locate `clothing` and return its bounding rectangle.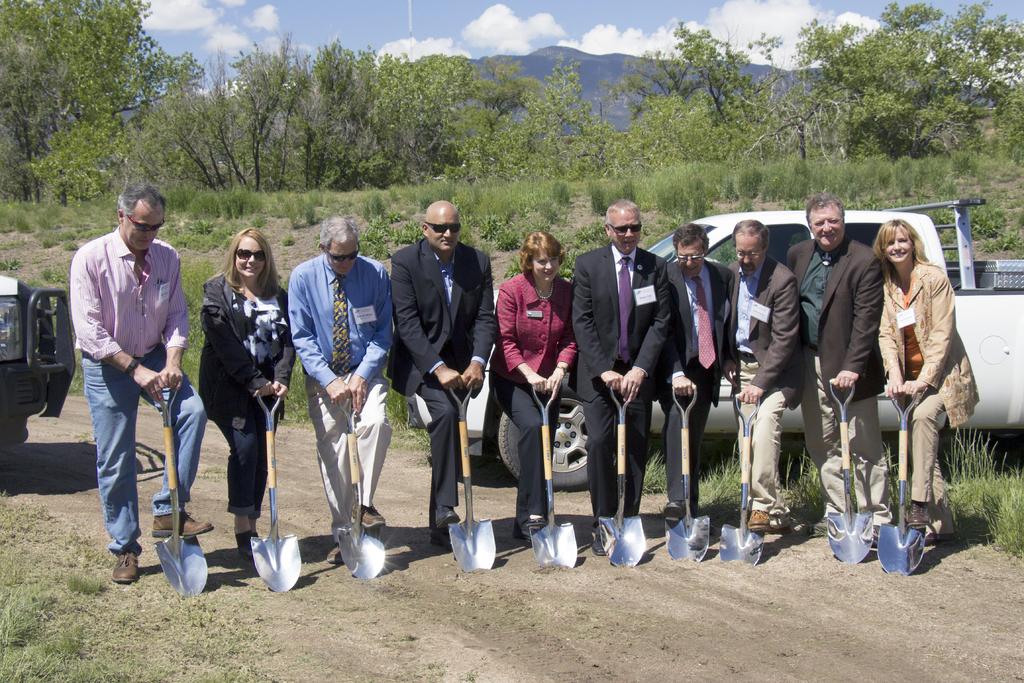
box(391, 238, 499, 518).
